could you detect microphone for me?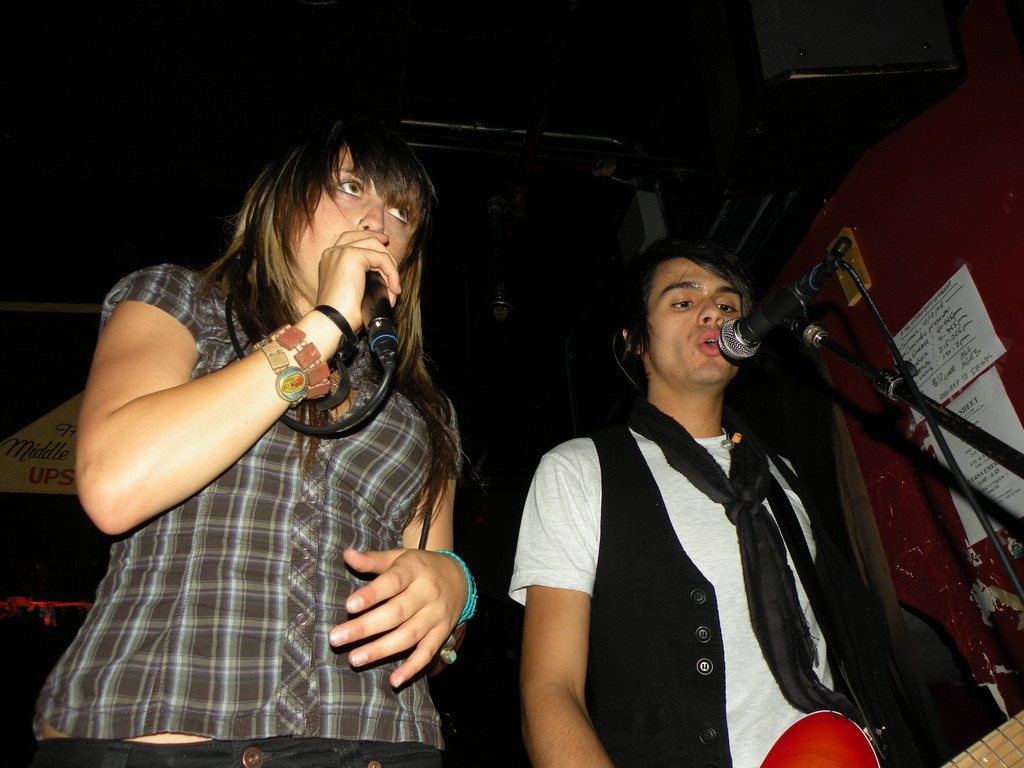
Detection result: BBox(723, 255, 849, 365).
